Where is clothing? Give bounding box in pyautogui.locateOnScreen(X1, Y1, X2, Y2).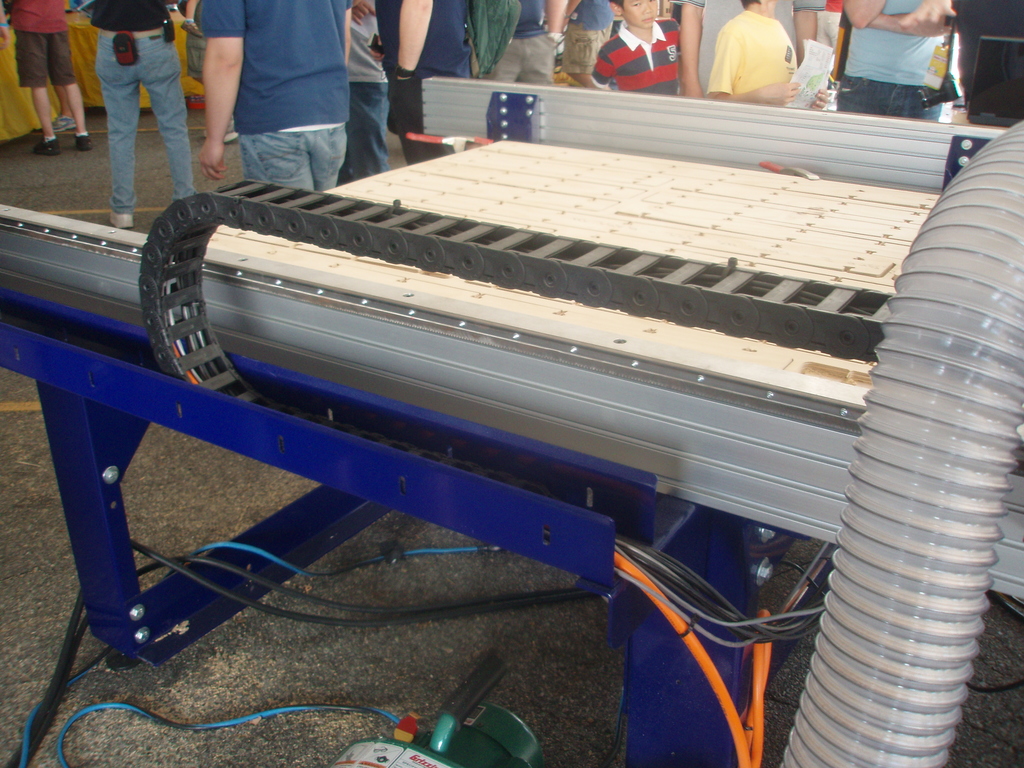
pyautogui.locateOnScreen(376, 0, 473, 167).
